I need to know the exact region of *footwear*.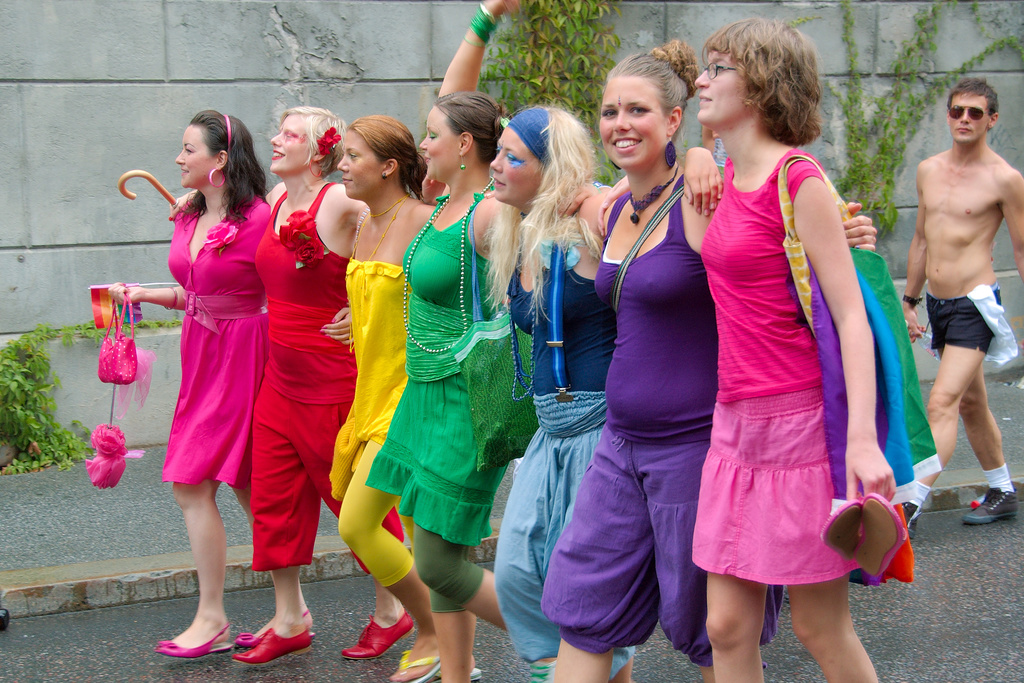
Region: 460, 663, 483, 681.
